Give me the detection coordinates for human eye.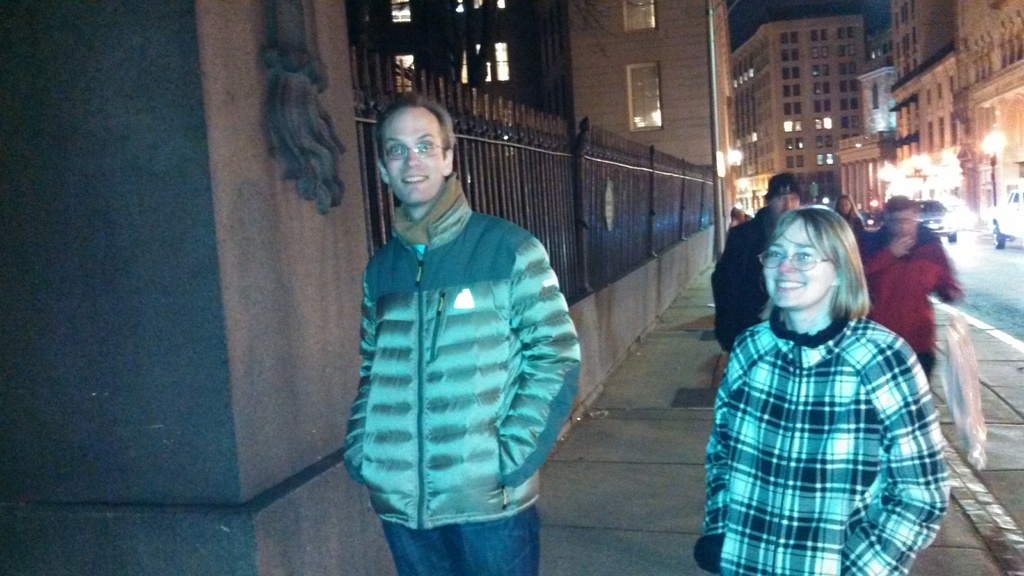
locate(384, 145, 408, 159).
